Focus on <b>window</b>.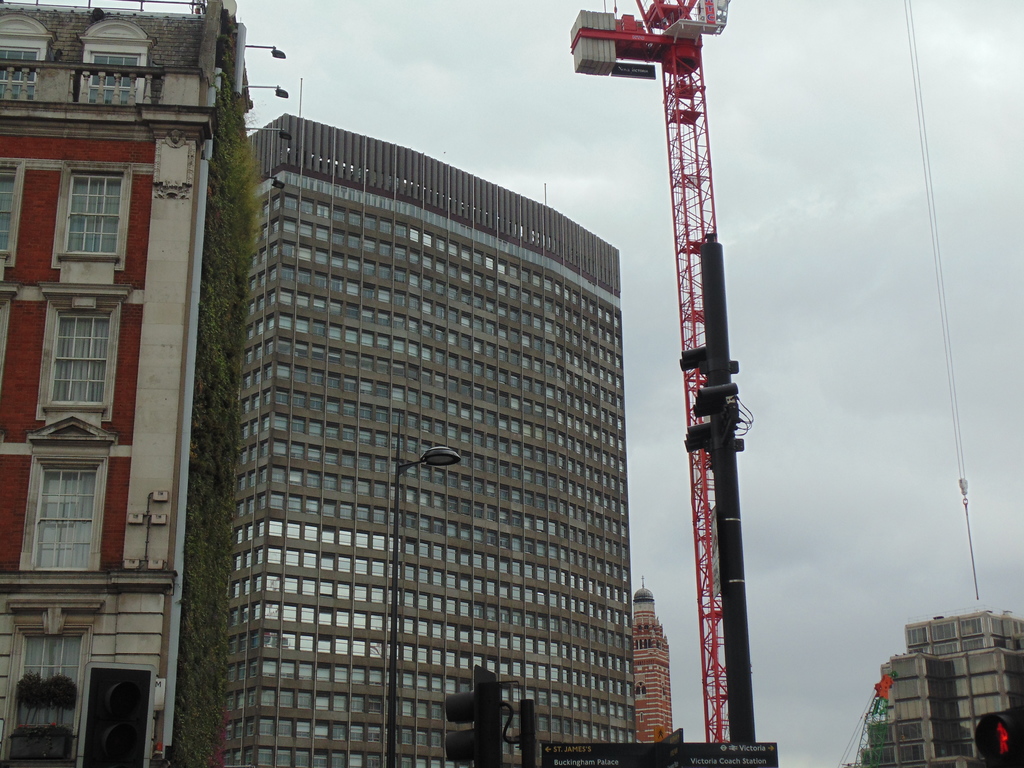
Focused at pyautogui.locateOnScreen(348, 260, 360, 266).
